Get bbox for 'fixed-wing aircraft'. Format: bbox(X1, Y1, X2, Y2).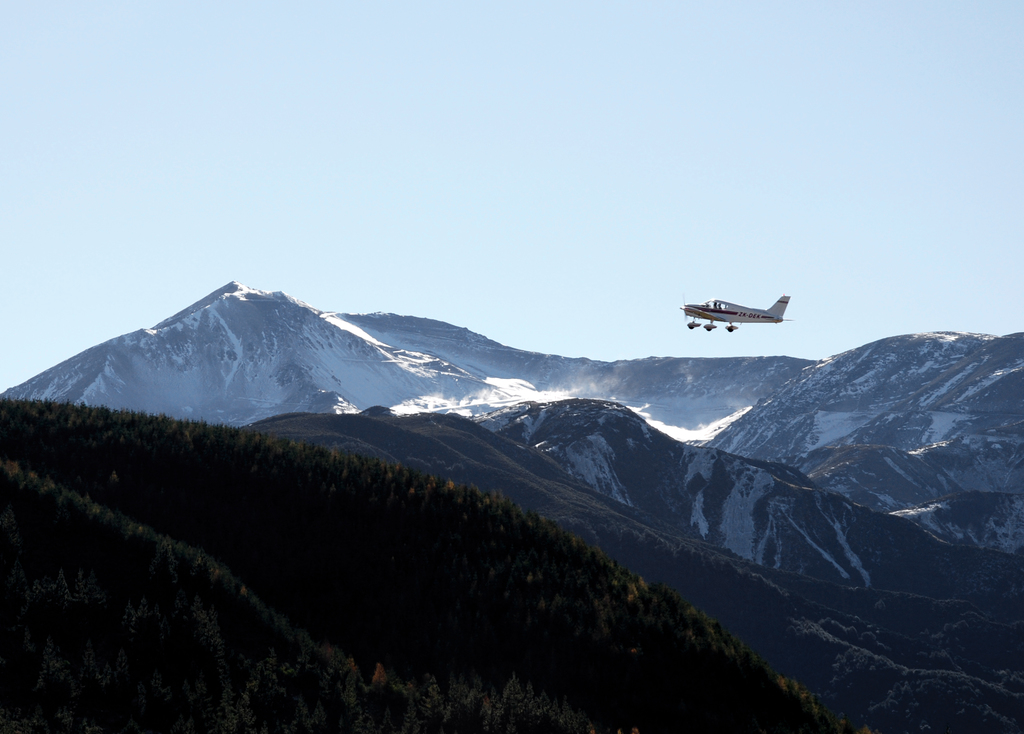
bbox(682, 291, 788, 332).
